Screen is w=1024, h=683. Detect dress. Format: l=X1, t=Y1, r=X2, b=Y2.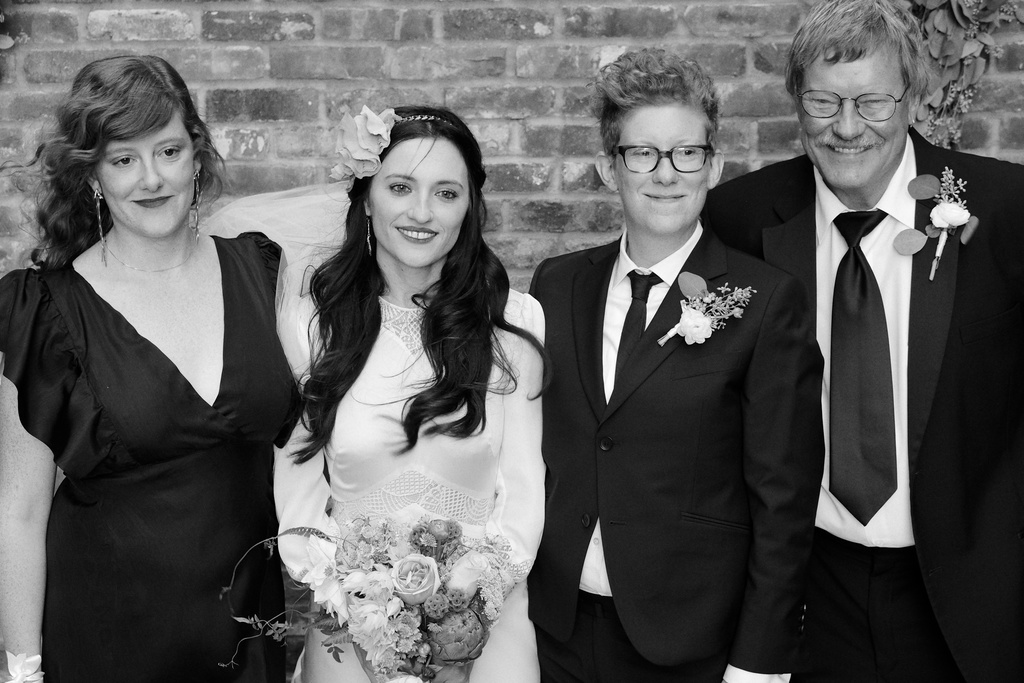
l=0, t=229, r=303, b=682.
